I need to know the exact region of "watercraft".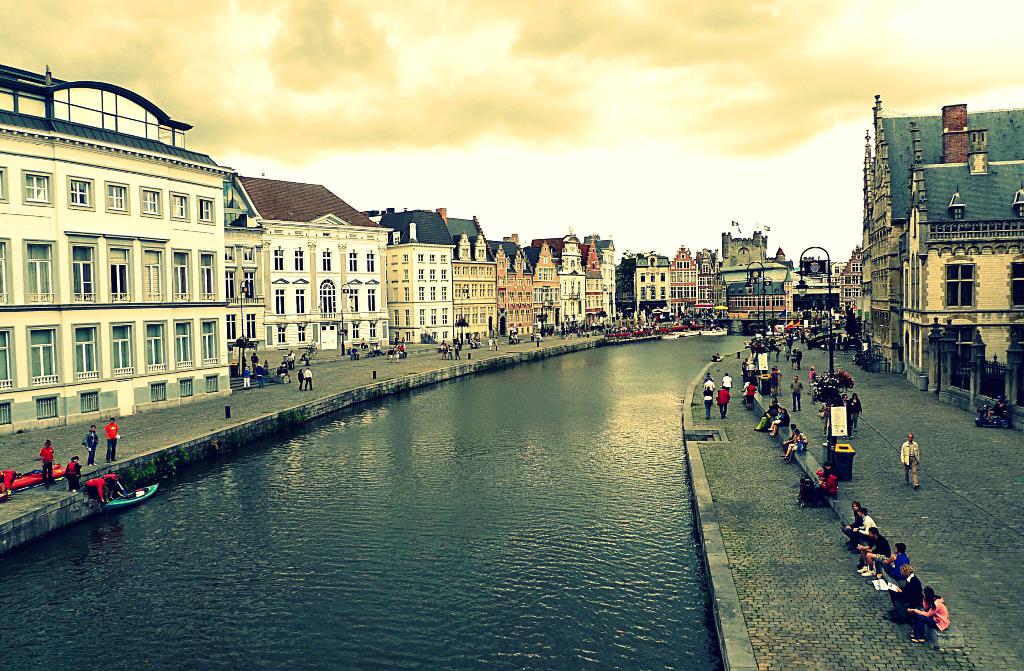
Region: 103, 481, 157, 508.
